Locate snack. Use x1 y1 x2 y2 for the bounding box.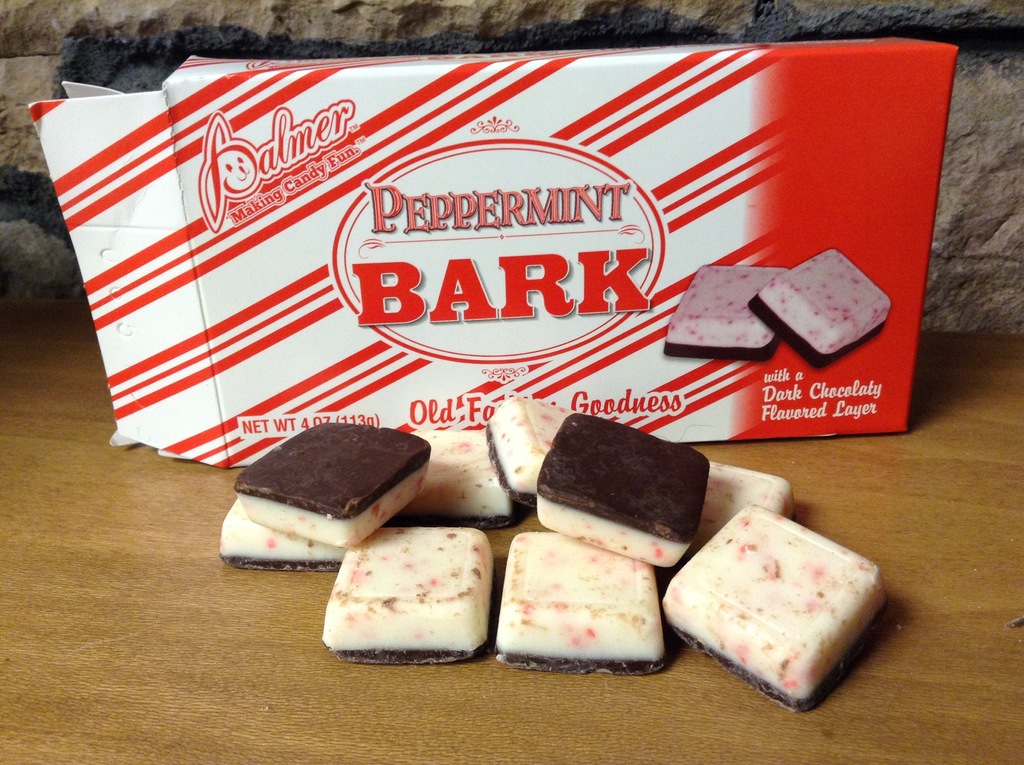
6 49 975 565.
